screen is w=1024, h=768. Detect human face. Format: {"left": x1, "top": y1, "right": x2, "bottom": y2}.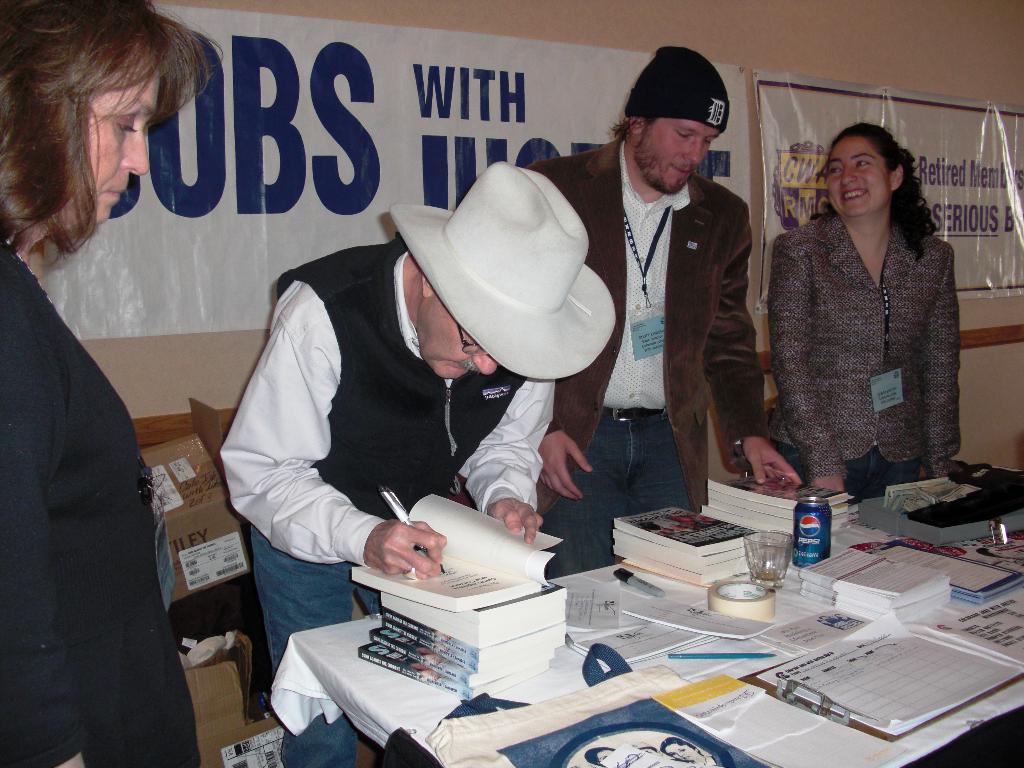
{"left": 644, "top": 122, "right": 724, "bottom": 195}.
